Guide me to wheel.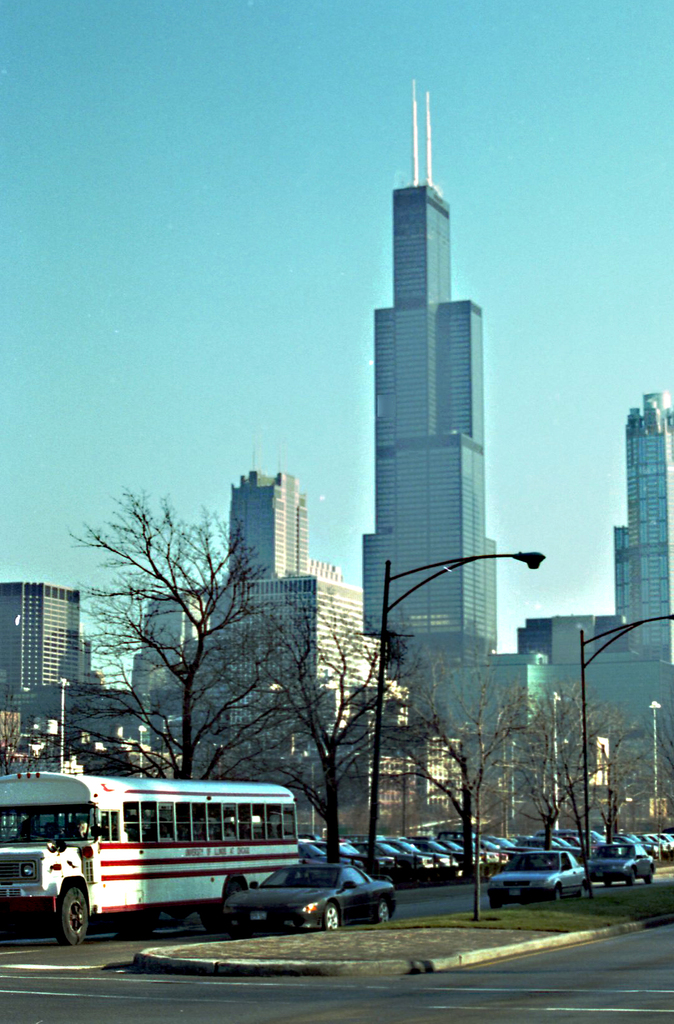
Guidance: left=552, top=890, right=561, bottom=902.
